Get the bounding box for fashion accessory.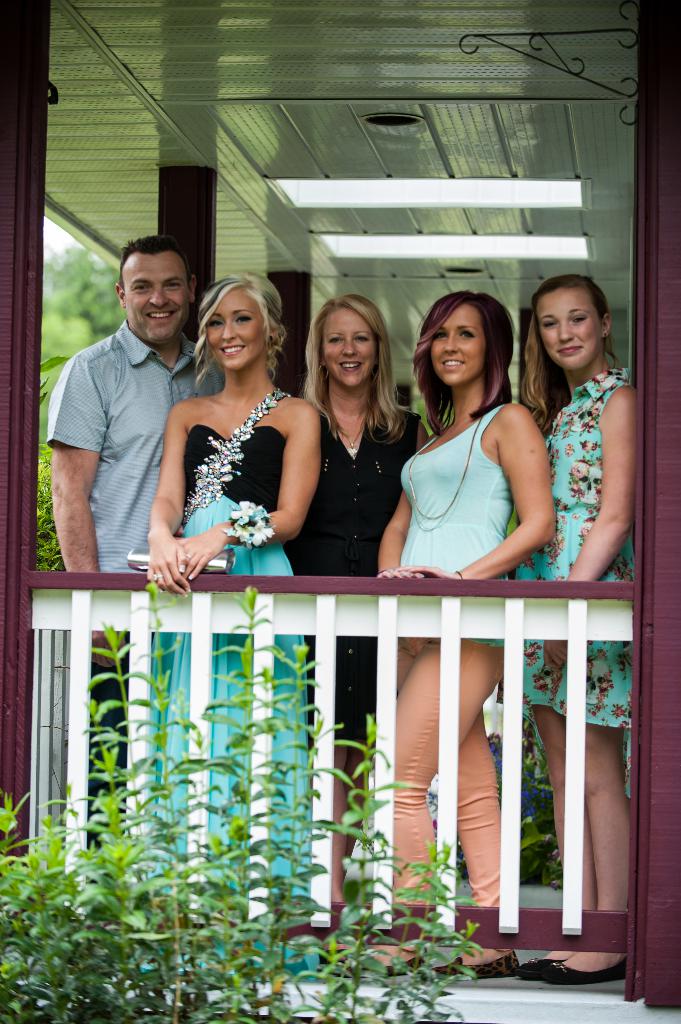
pyautogui.locateOnScreen(429, 955, 515, 979).
